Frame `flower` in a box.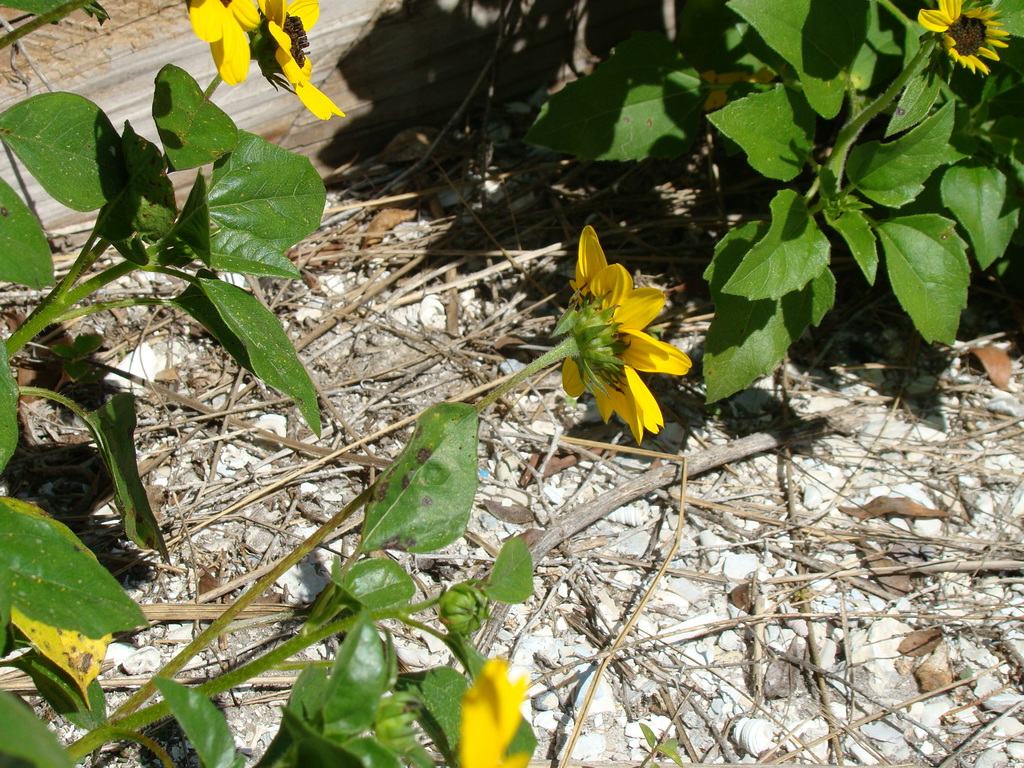
{"x1": 457, "y1": 652, "x2": 529, "y2": 767}.
